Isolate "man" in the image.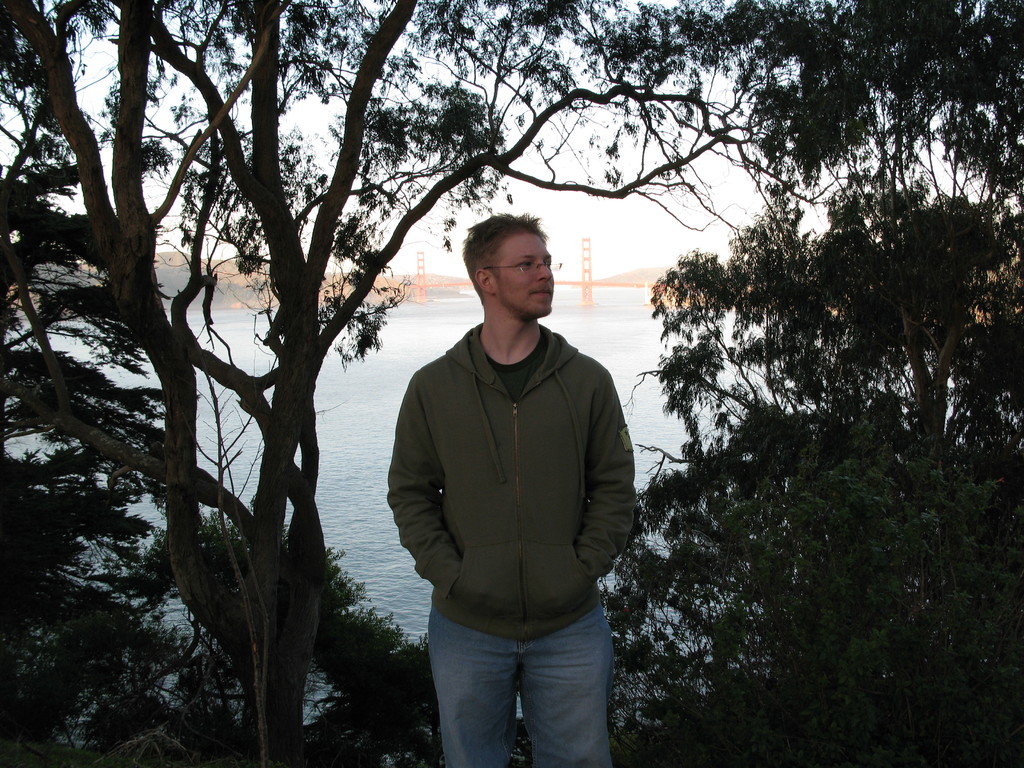
Isolated region: 385,193,639,707.
